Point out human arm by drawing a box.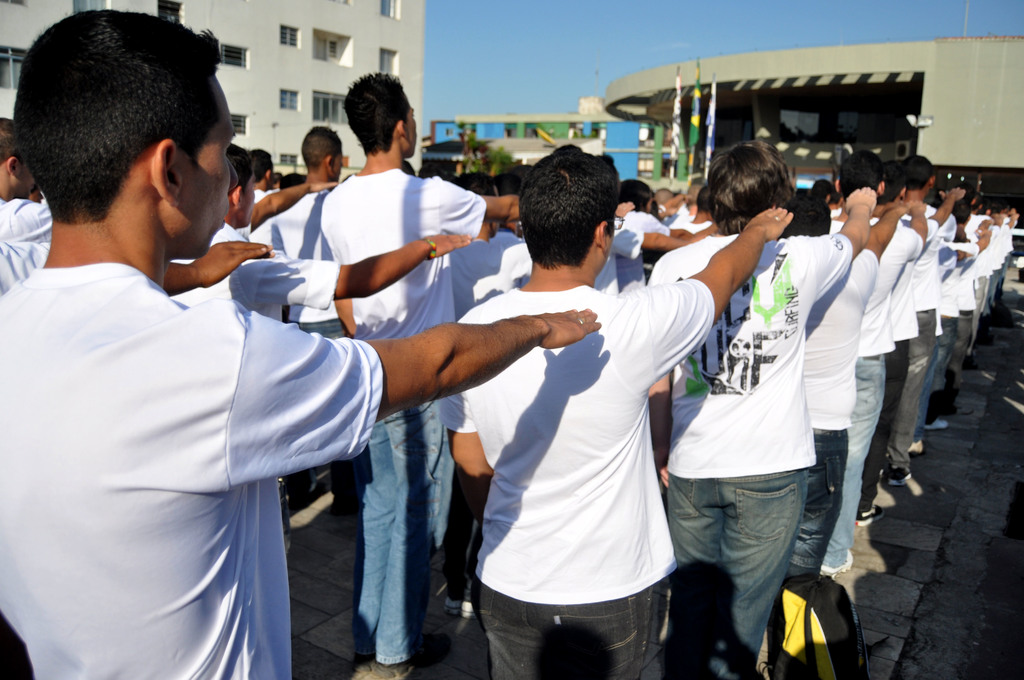
(x1=657, y1=208, x2=675, y2=221).
